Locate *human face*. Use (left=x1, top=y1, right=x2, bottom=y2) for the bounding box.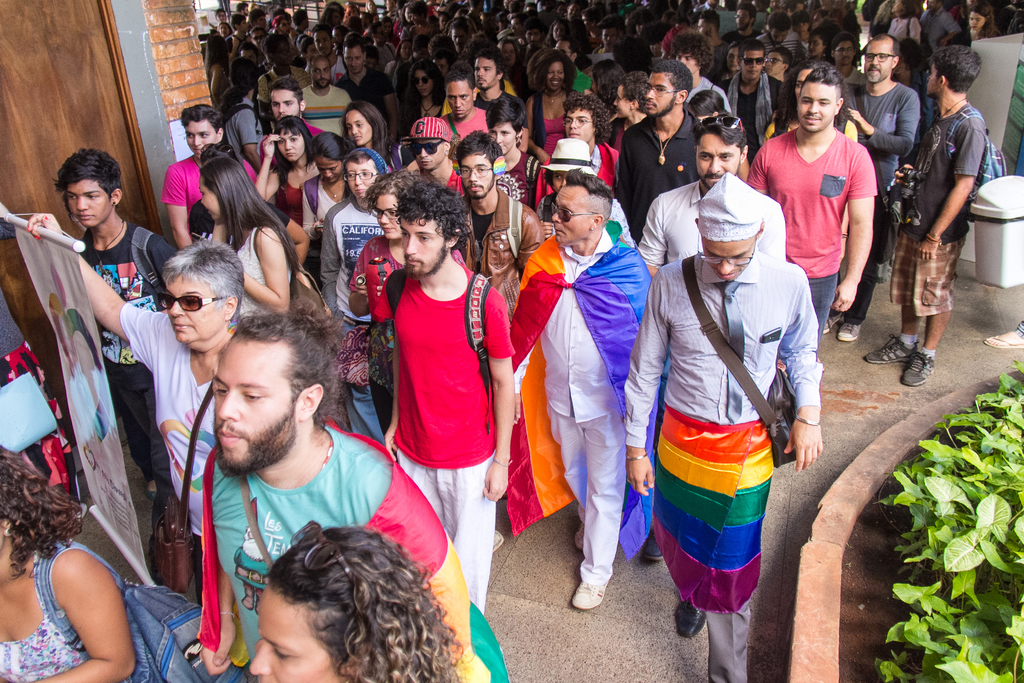
(left=865, top=41, right=890, bottom=81).
